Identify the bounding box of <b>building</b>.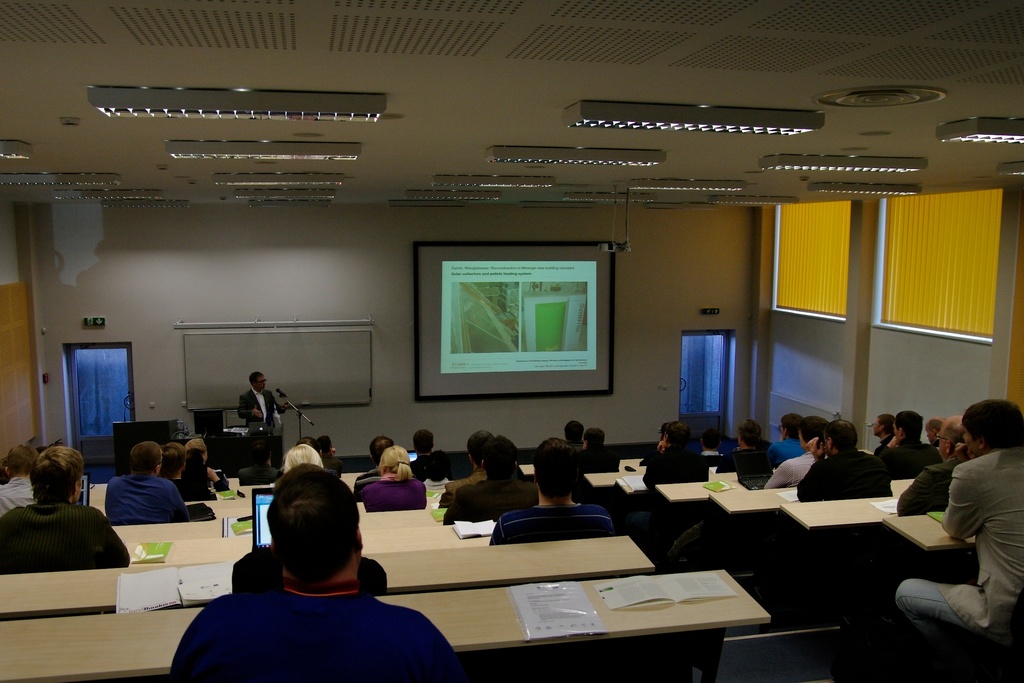
<region>3, 0, 1023, 682</region>.
